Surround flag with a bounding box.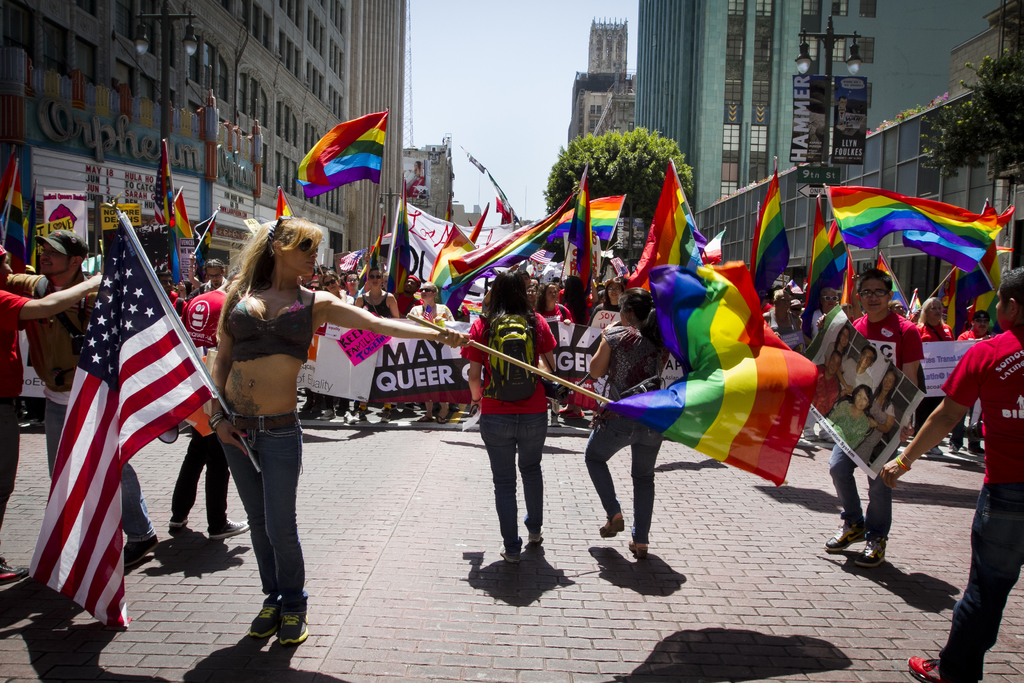
left=575, top=188, right=627, bottom=242.
